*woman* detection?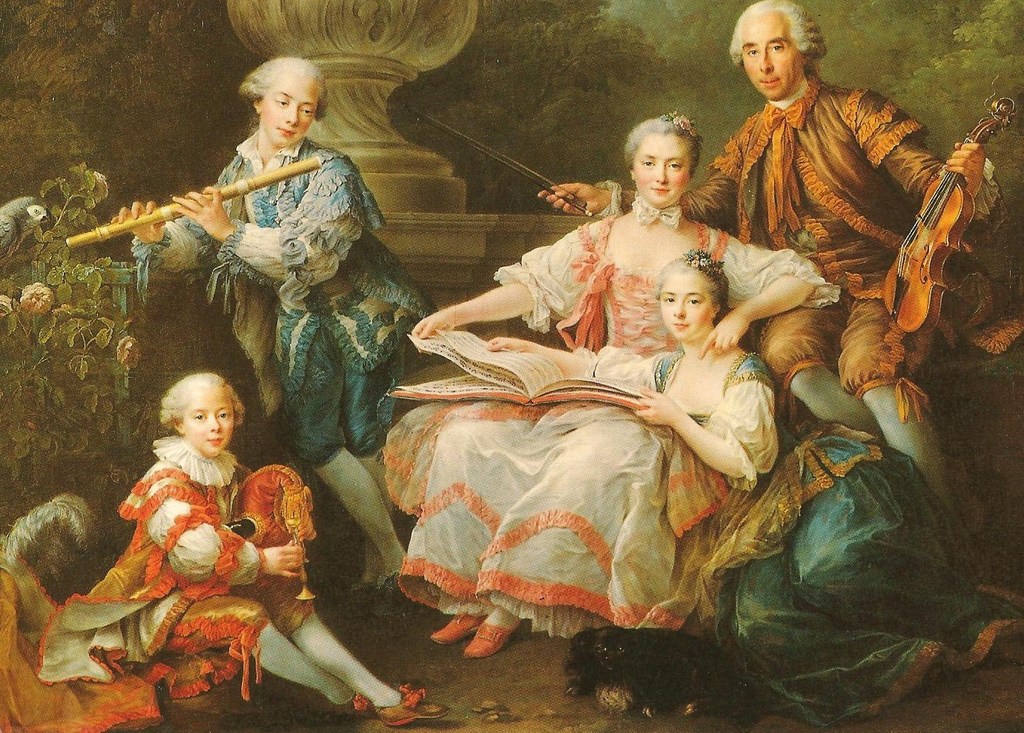
{"x1": 403, "y1": 240, "x2": 787, "y2": 659}
